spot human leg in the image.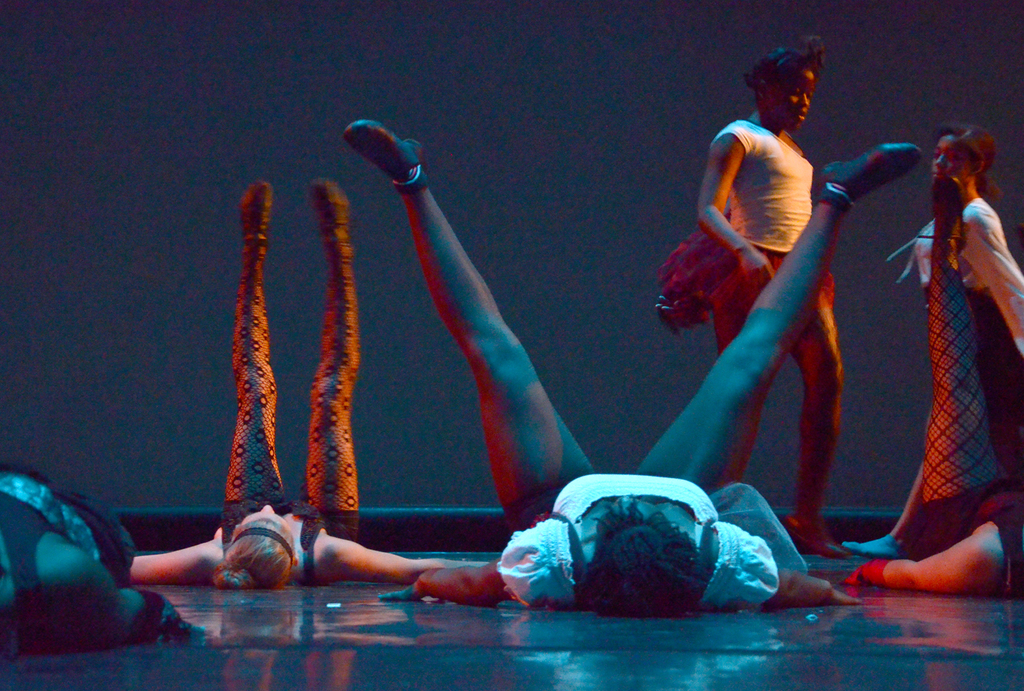
human leg found at x1=796, y1=297, x2=845, y2=562.
